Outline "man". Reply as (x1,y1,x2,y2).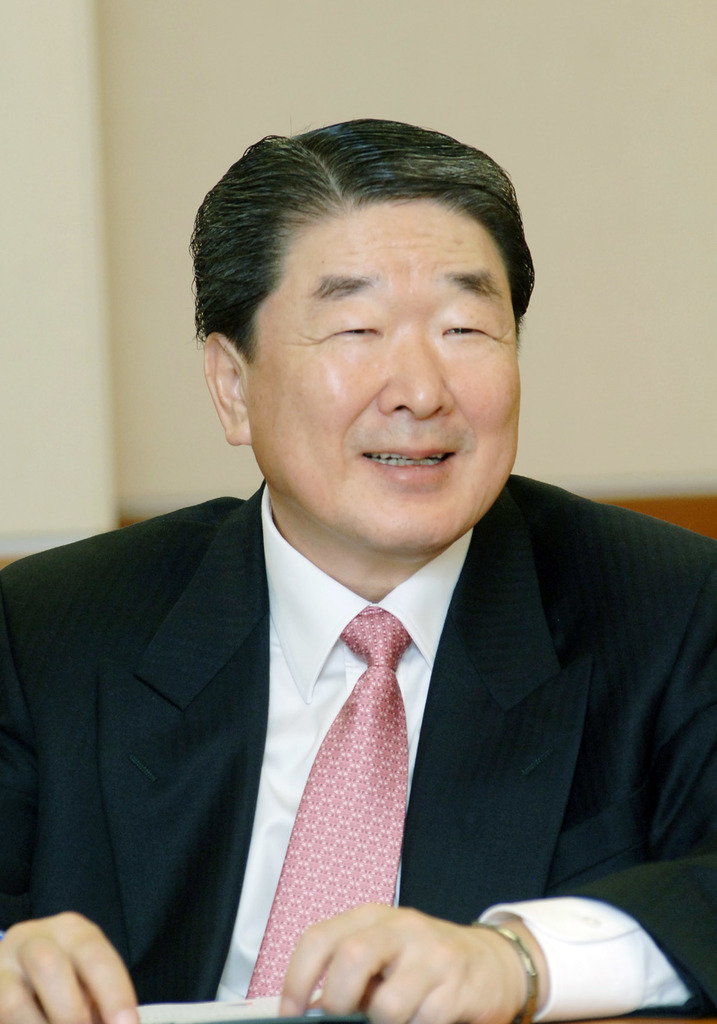
(0,148,708,1004).
